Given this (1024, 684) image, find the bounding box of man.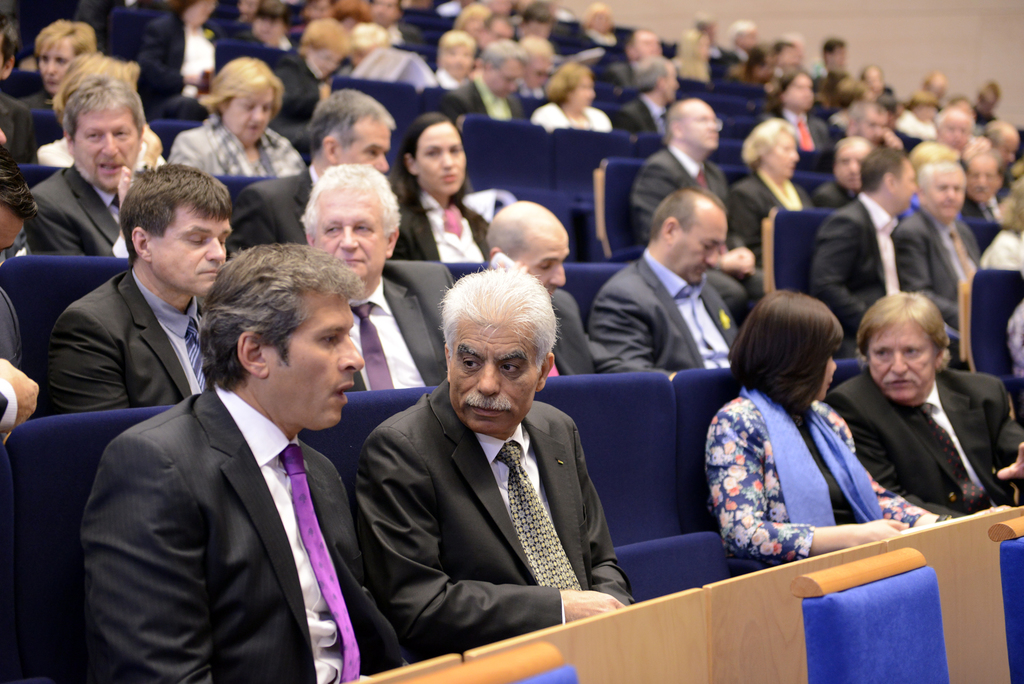
479/196/646/380.
